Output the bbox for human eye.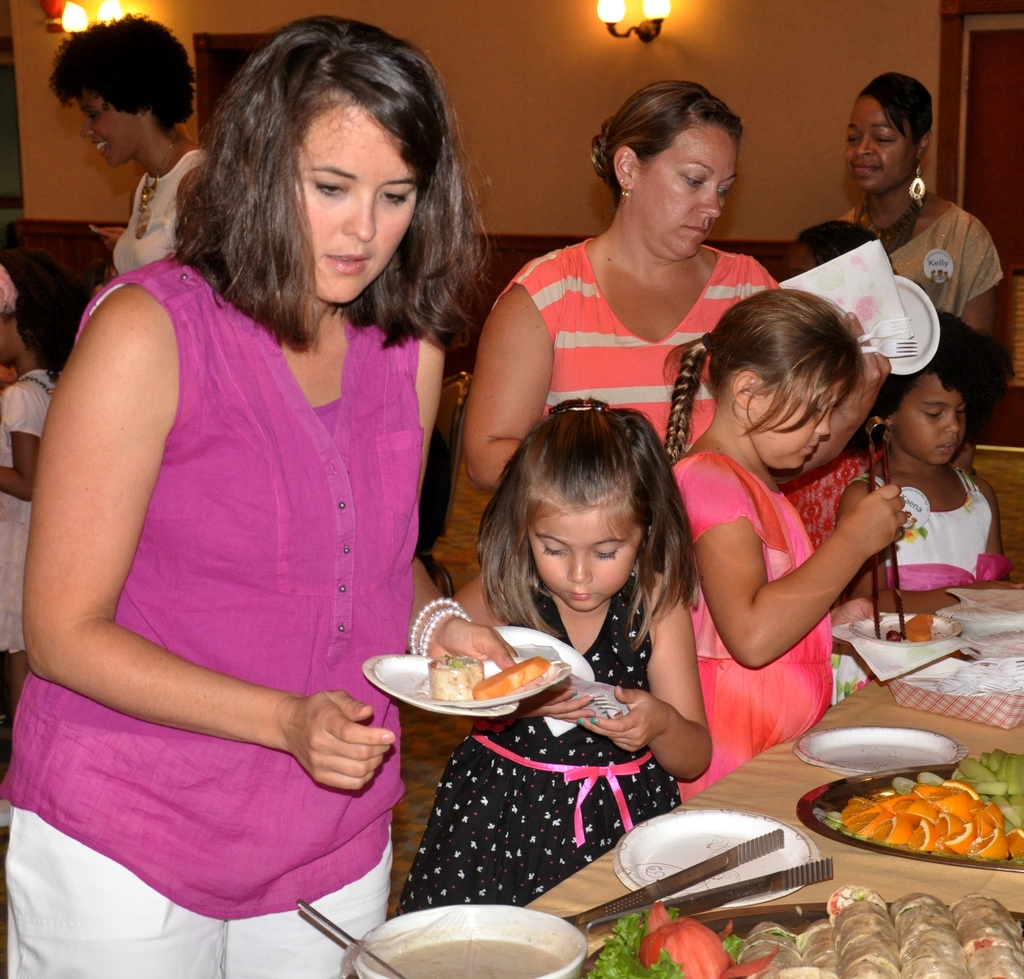
left=680, top=173, right=703, bottom=193.
